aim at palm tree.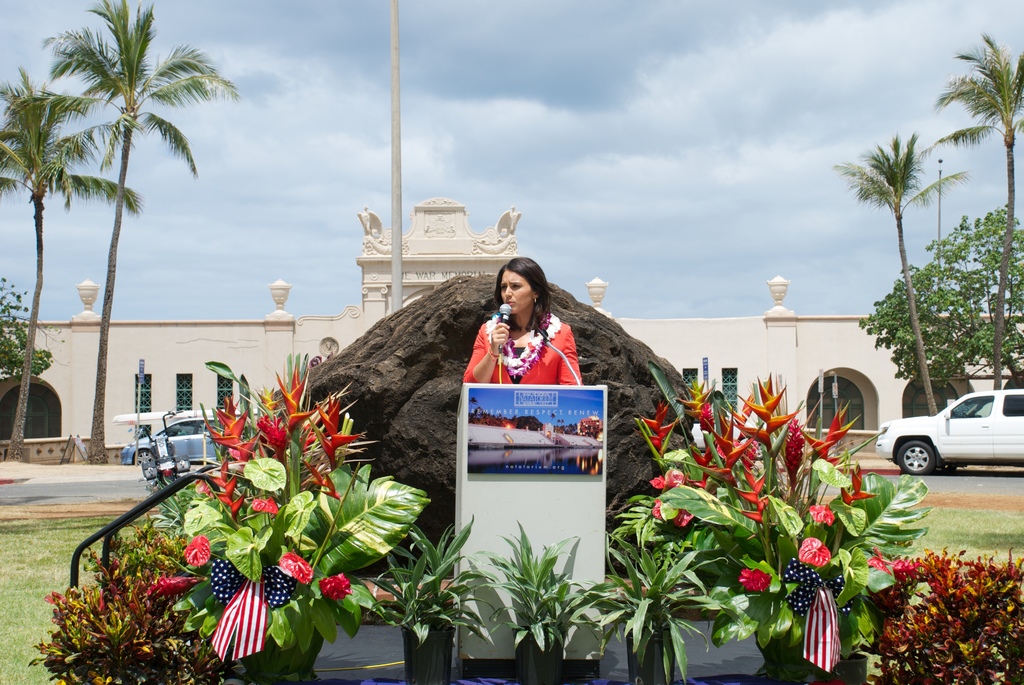
Aimed at bbox=(0, 81, 52, 438).
